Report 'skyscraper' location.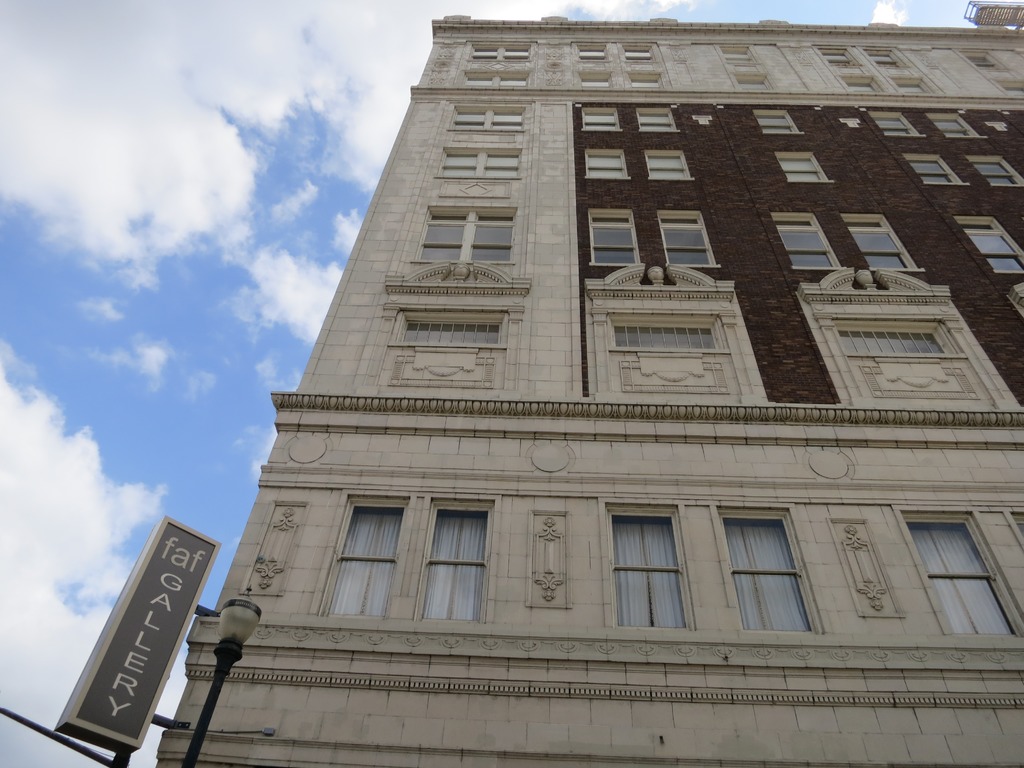
Report: (146,0,1023,767).
